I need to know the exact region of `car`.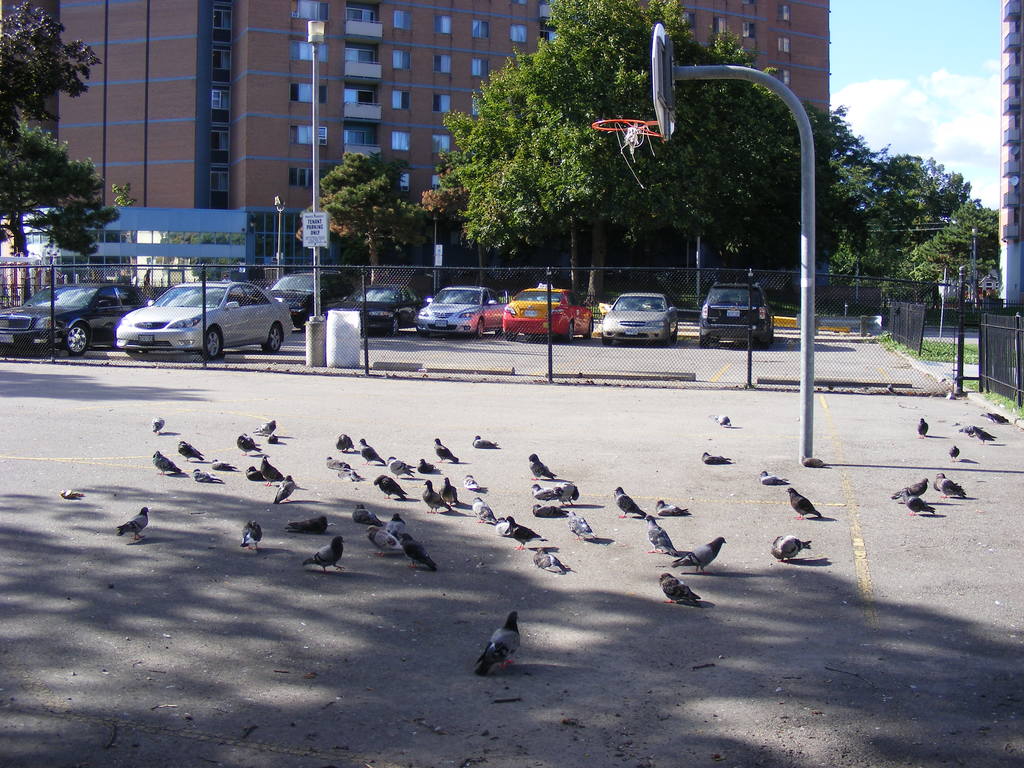
Region: select_region(601, 285, 675, 349).
